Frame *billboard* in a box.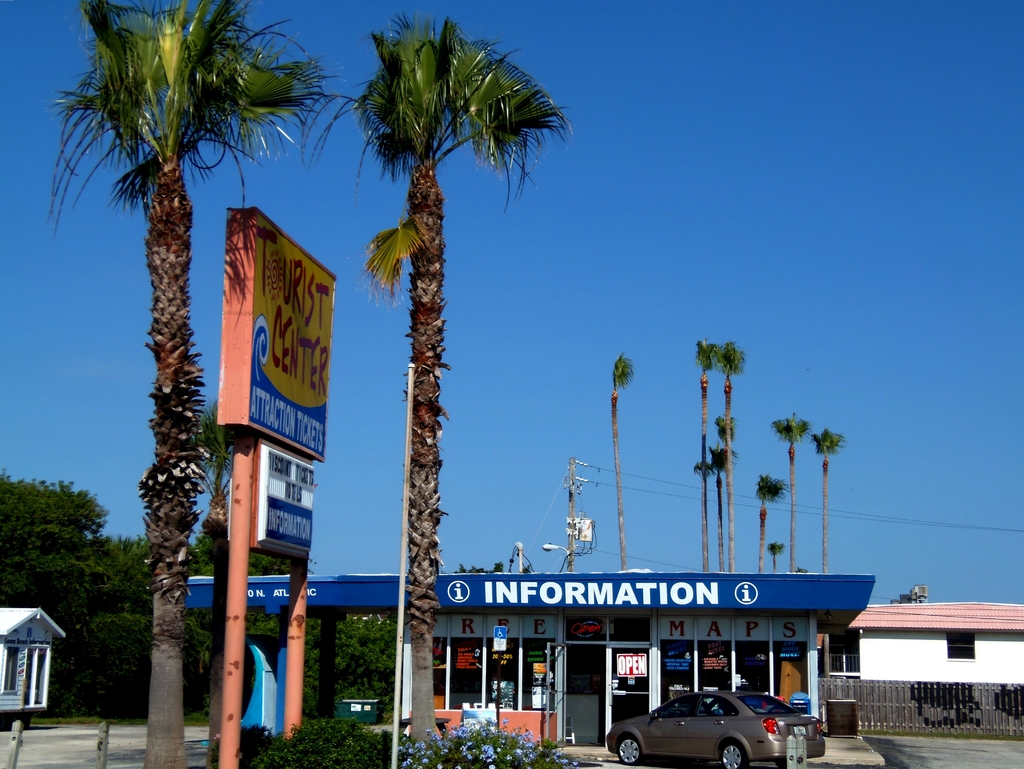
[241,446,307,559].
